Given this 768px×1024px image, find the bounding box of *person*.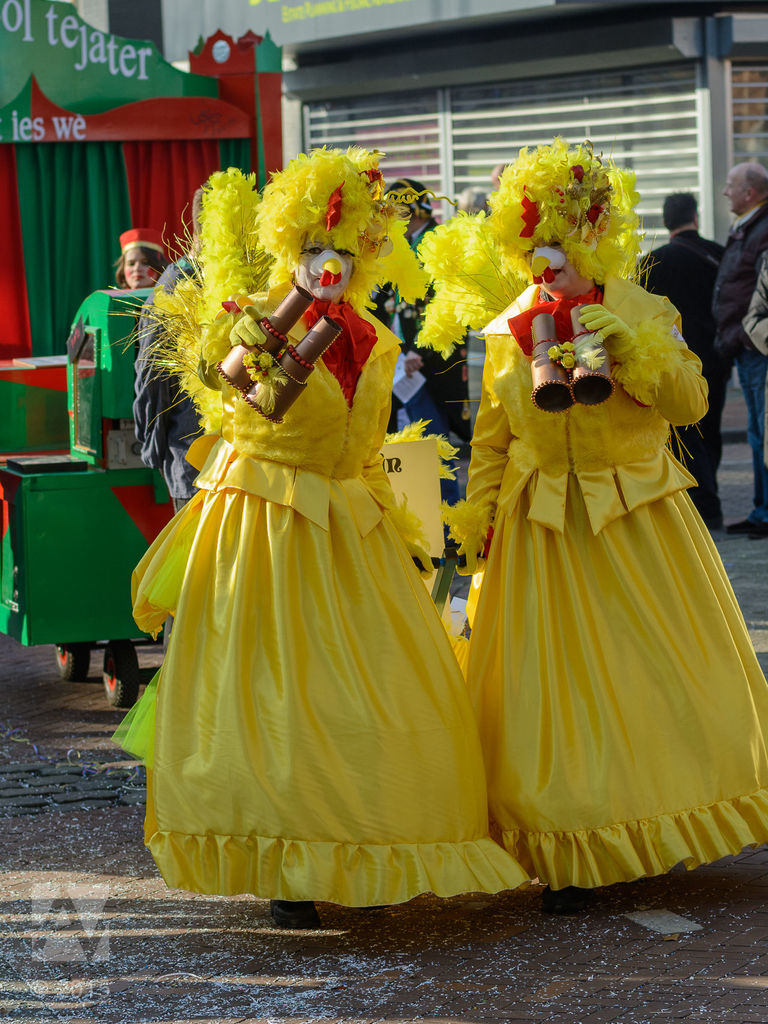
box(113, 227, 168, 286).
